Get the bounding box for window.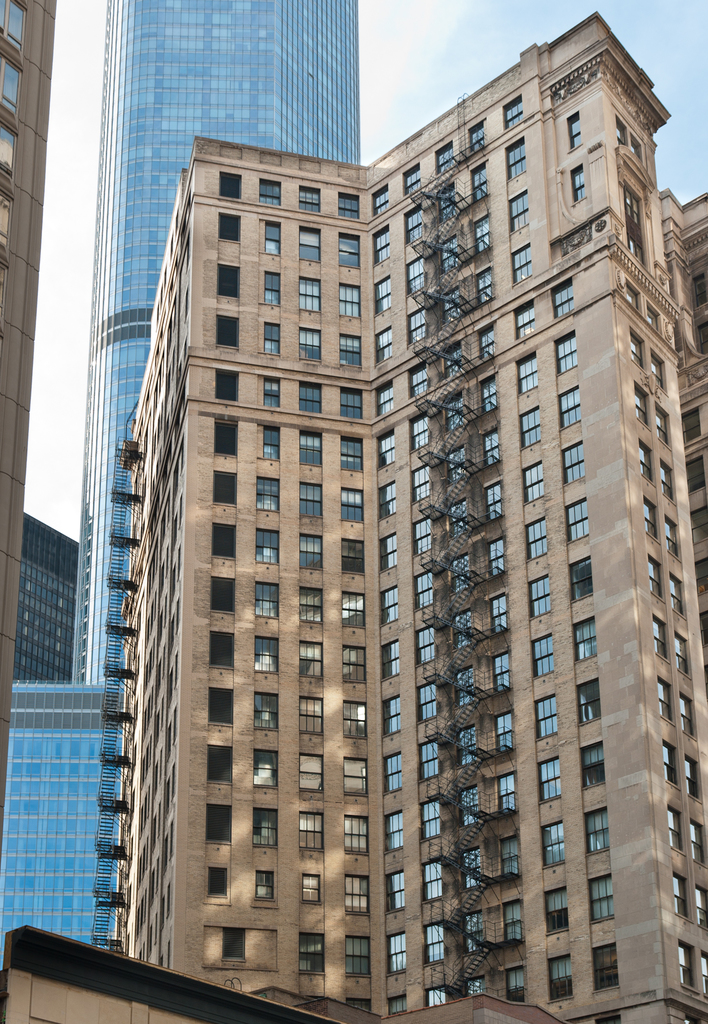
(left=560, top=383, right=579, bottom=428).
